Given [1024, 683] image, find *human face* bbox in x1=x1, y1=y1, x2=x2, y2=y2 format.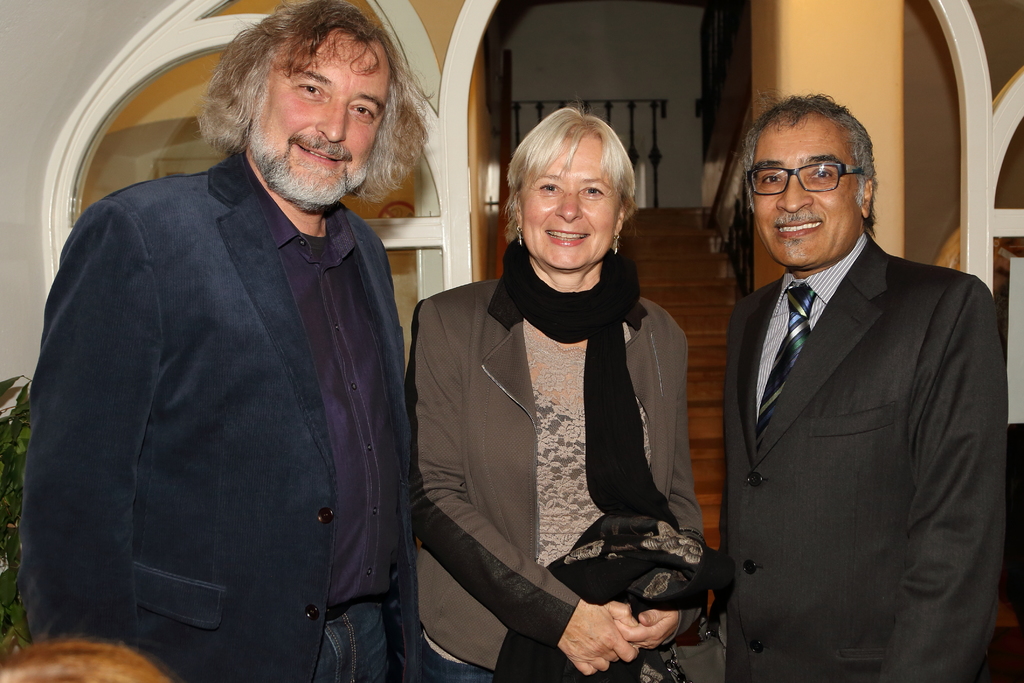
x1=246, y1=30, x2=384, y2=215.
